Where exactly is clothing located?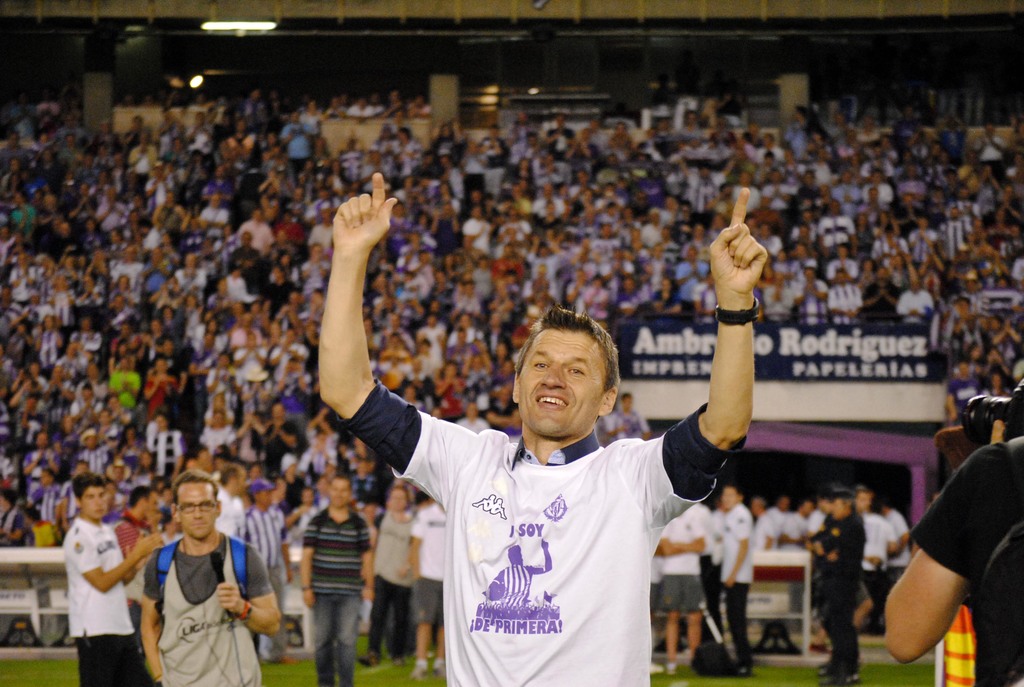
Its bounding box is rect(370, 505, 416, 666).
